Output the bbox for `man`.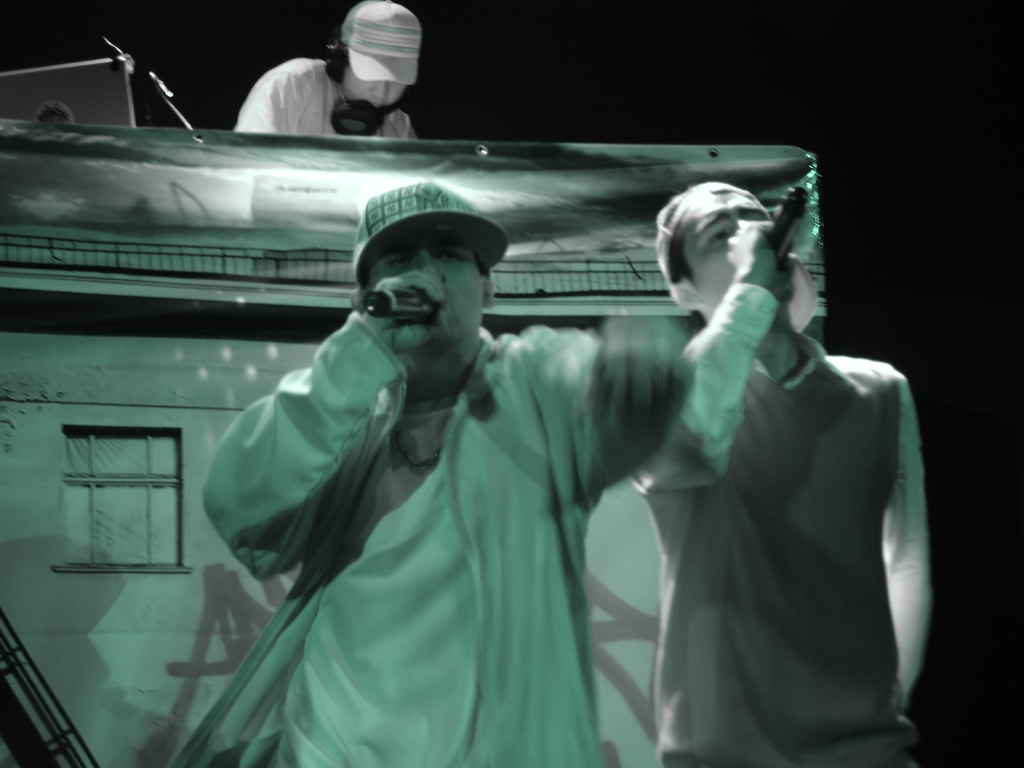
BBox(628, 180, 931, 767).
